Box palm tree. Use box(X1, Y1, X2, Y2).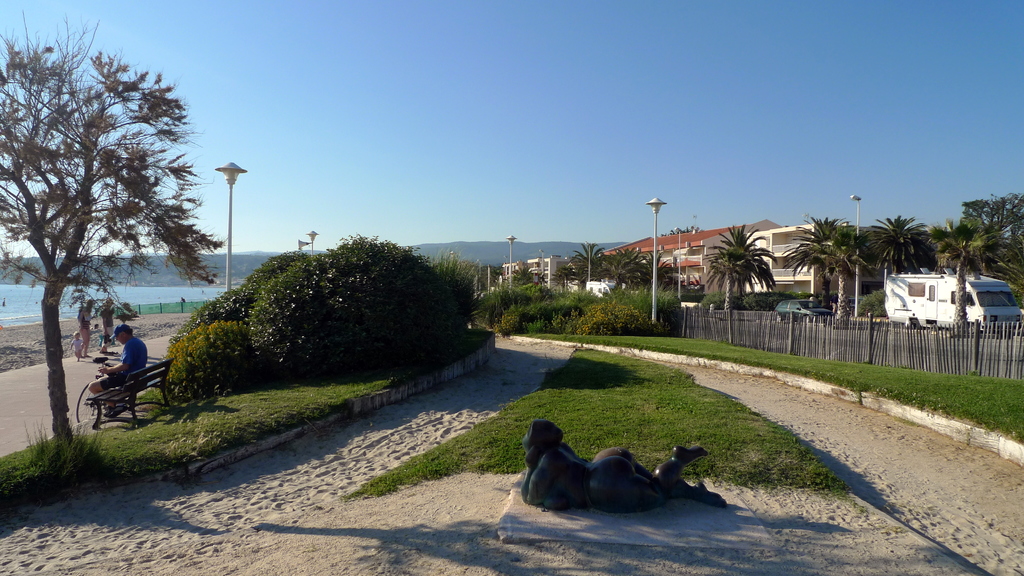
box(545, 265, 577, 289).
